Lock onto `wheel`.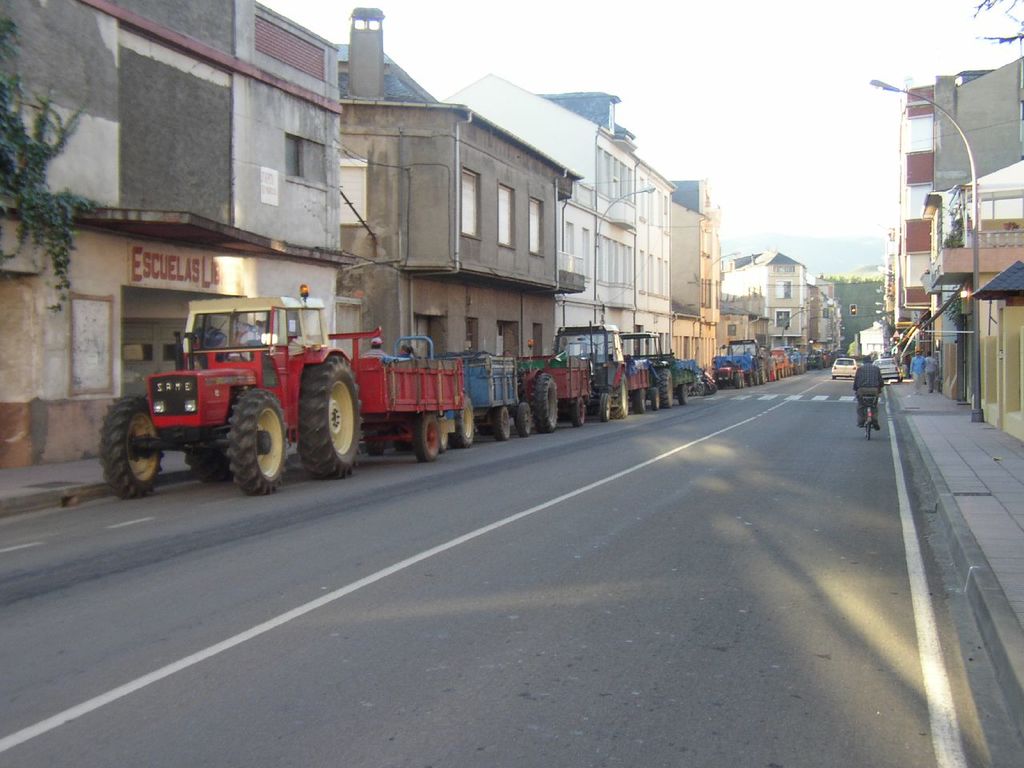
Locked: 865:412:873:440.
